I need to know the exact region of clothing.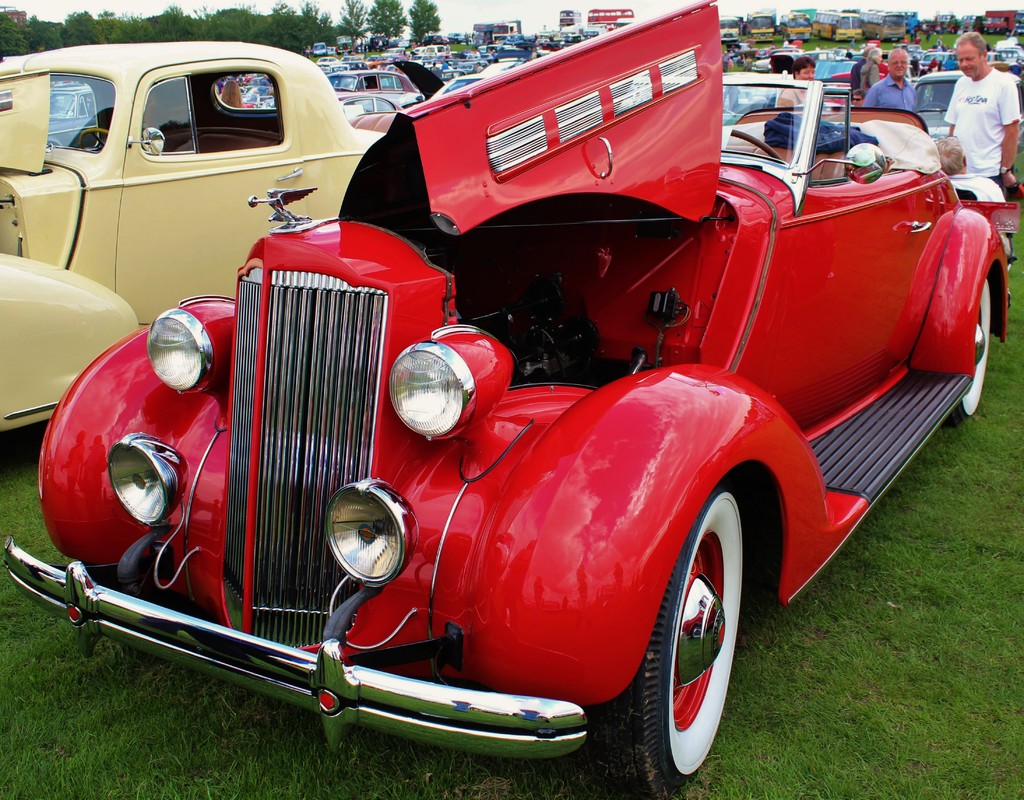
Region: select_region(943, 36, 1020, 169).
